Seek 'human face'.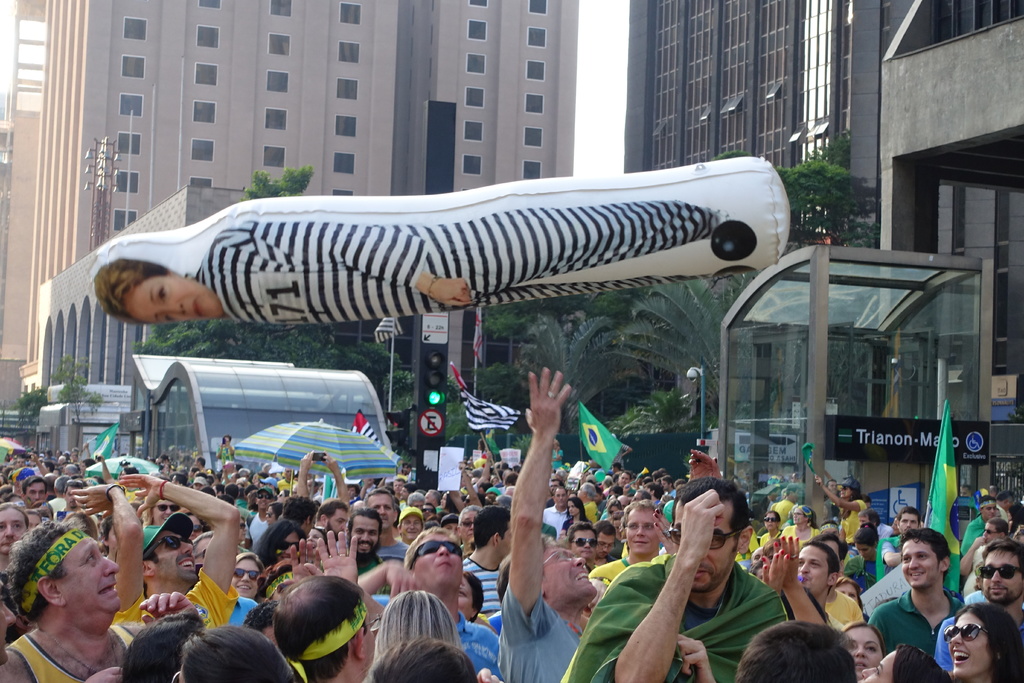
BBox(555, 487, 568, 506).
